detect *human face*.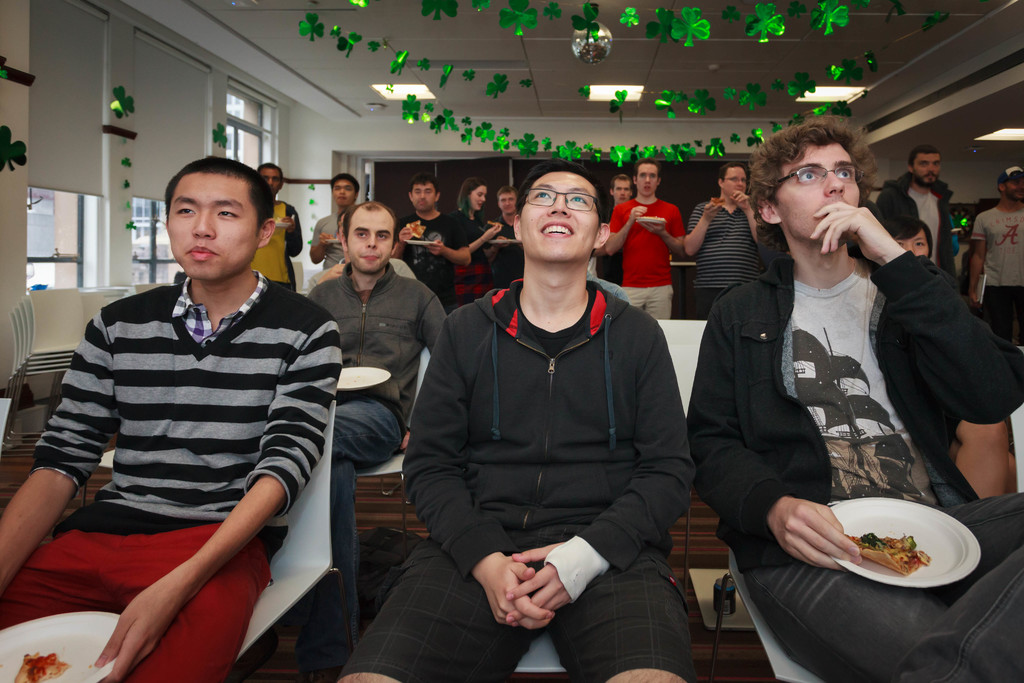
Detected at <box>518,165,612,263</box>.
